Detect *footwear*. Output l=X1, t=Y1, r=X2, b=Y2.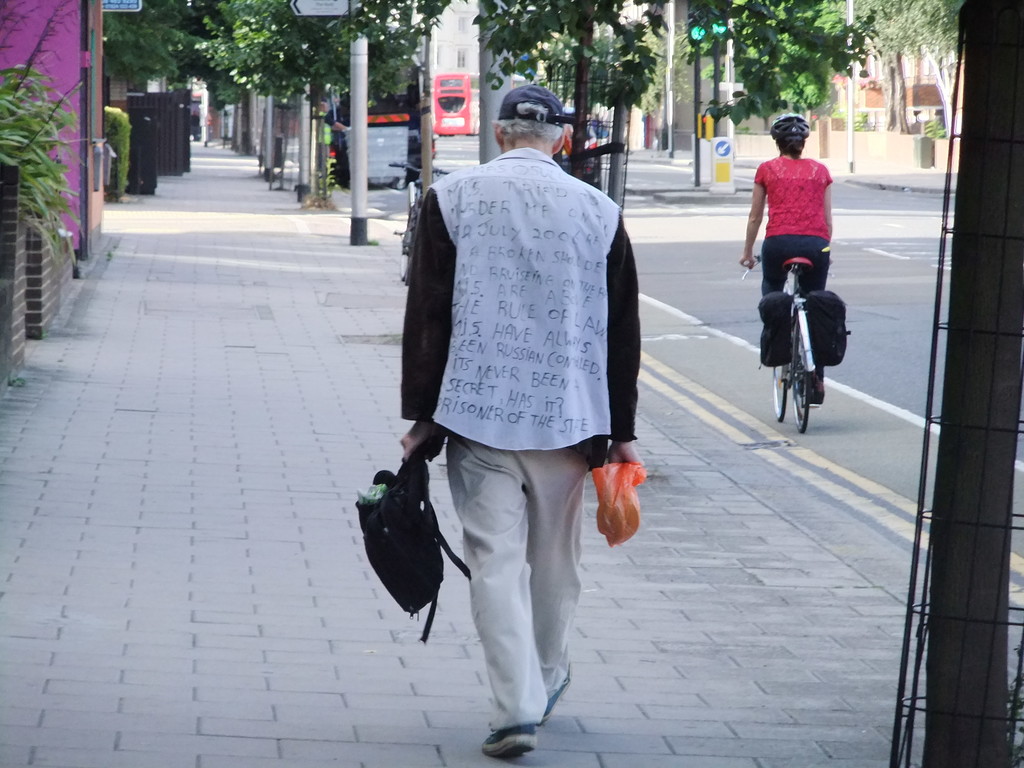
l=482, t=724, r=532, b=760.
